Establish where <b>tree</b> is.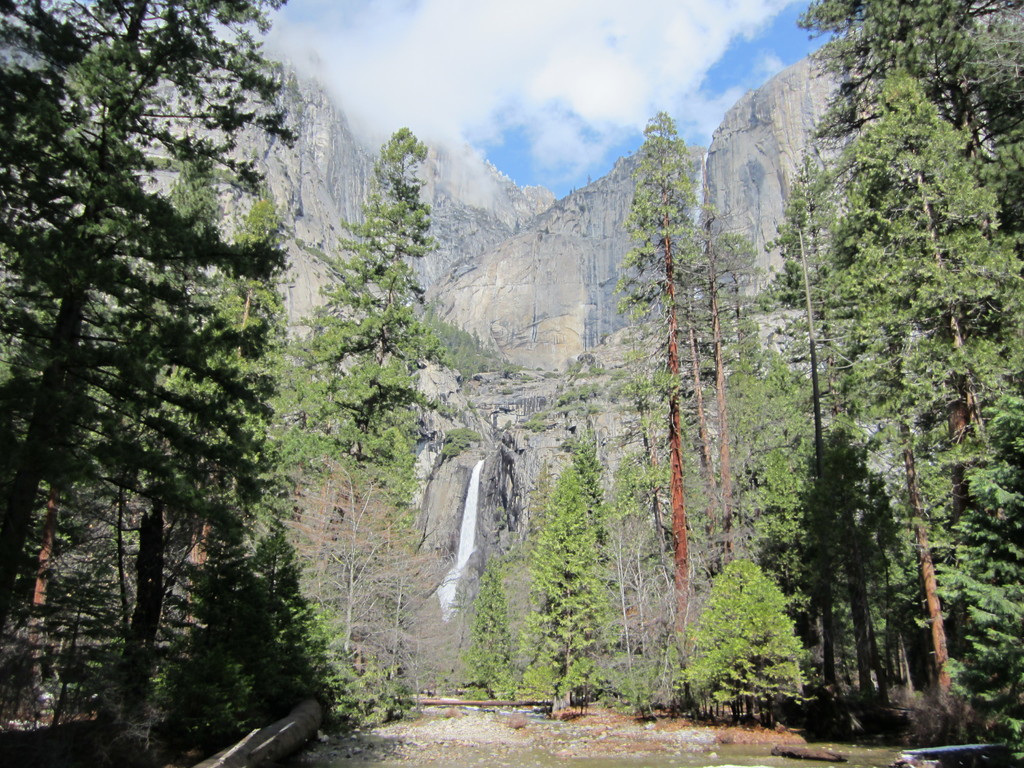
Established at region(680, 150, 755, 577).
